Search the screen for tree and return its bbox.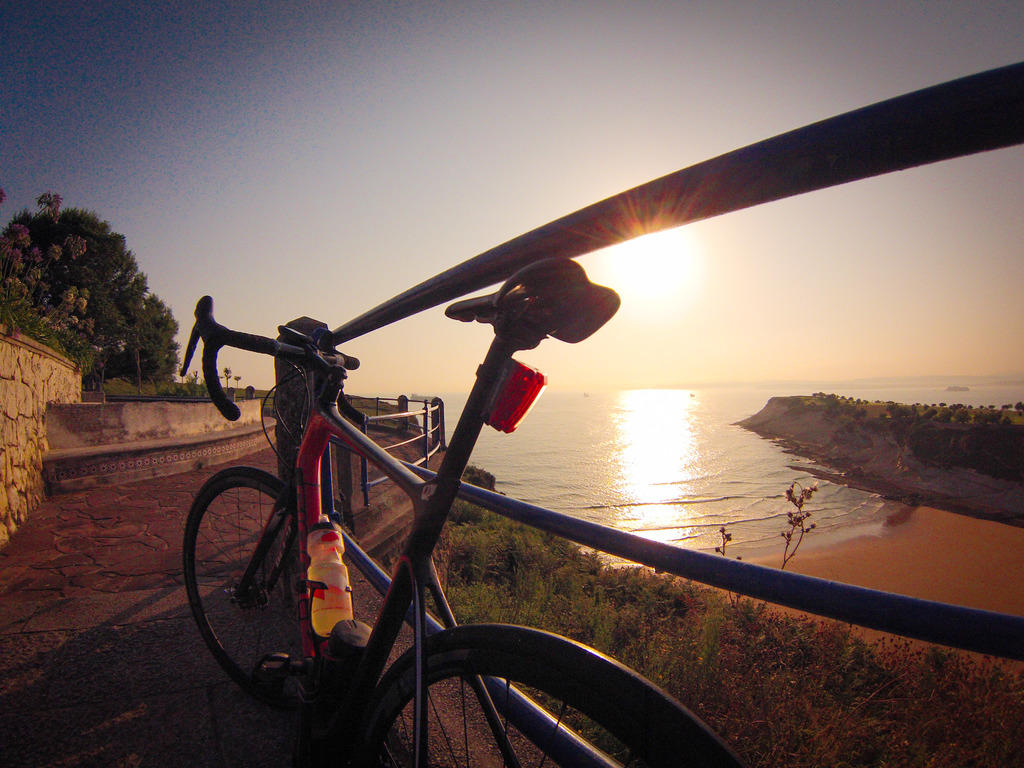
Found: [x1=221, y1=365, x2=233, y2=390].
